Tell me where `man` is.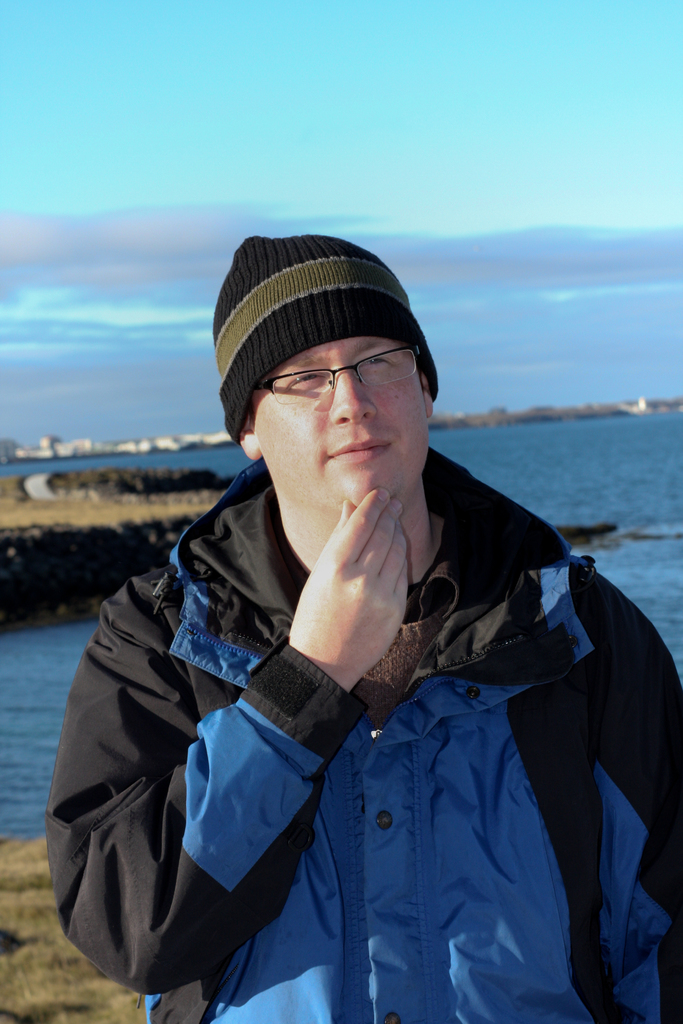
`man` is at (left=38, top=227, right=682, bottom=1023).
